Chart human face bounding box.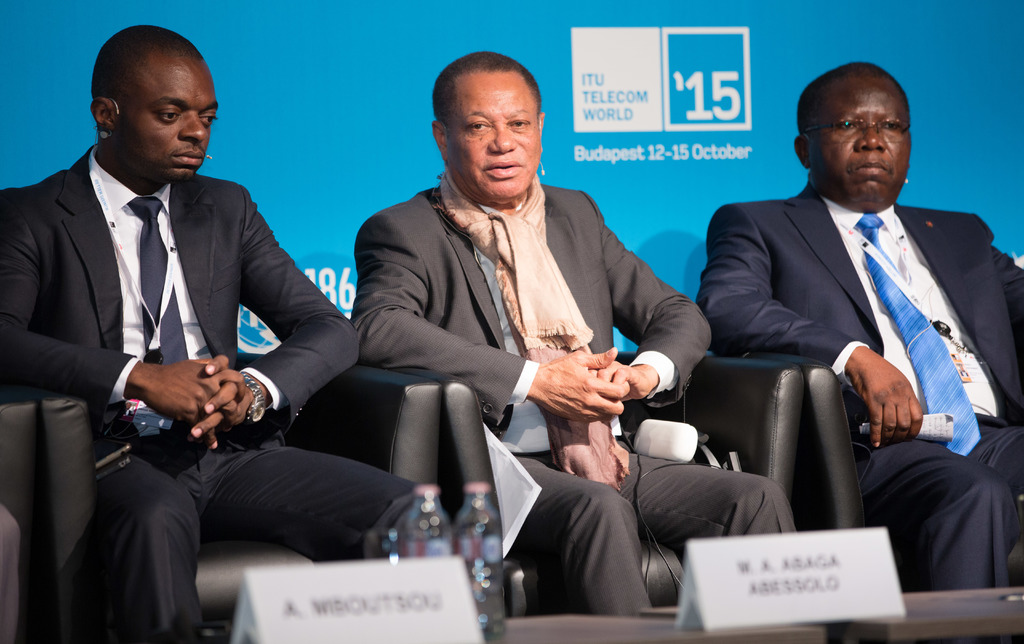
Charted: 801/77/909/207.
